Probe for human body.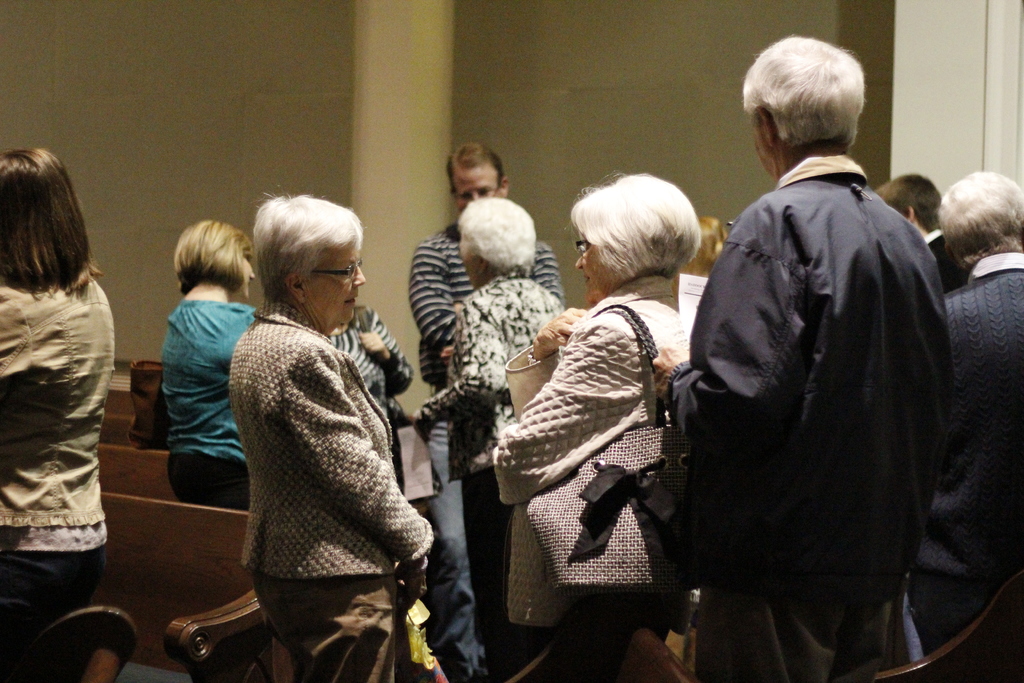
Probe result: Rect(333, 314, 419, 490).
